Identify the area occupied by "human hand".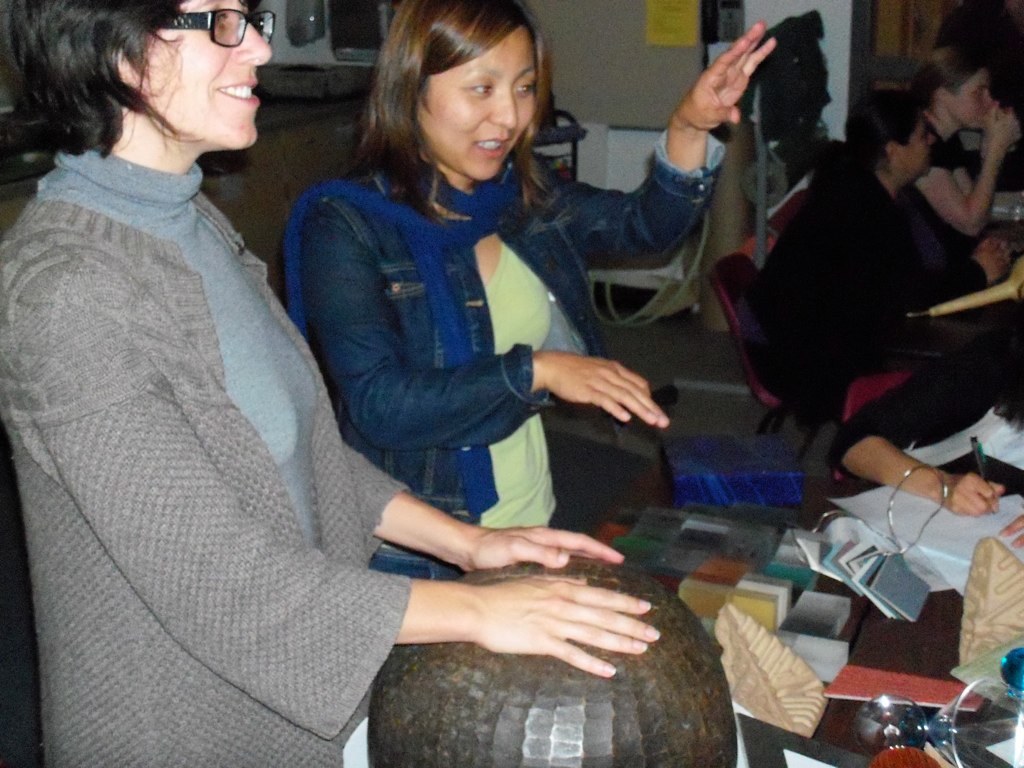
Area: box=[997, 509, 1023, 547].
